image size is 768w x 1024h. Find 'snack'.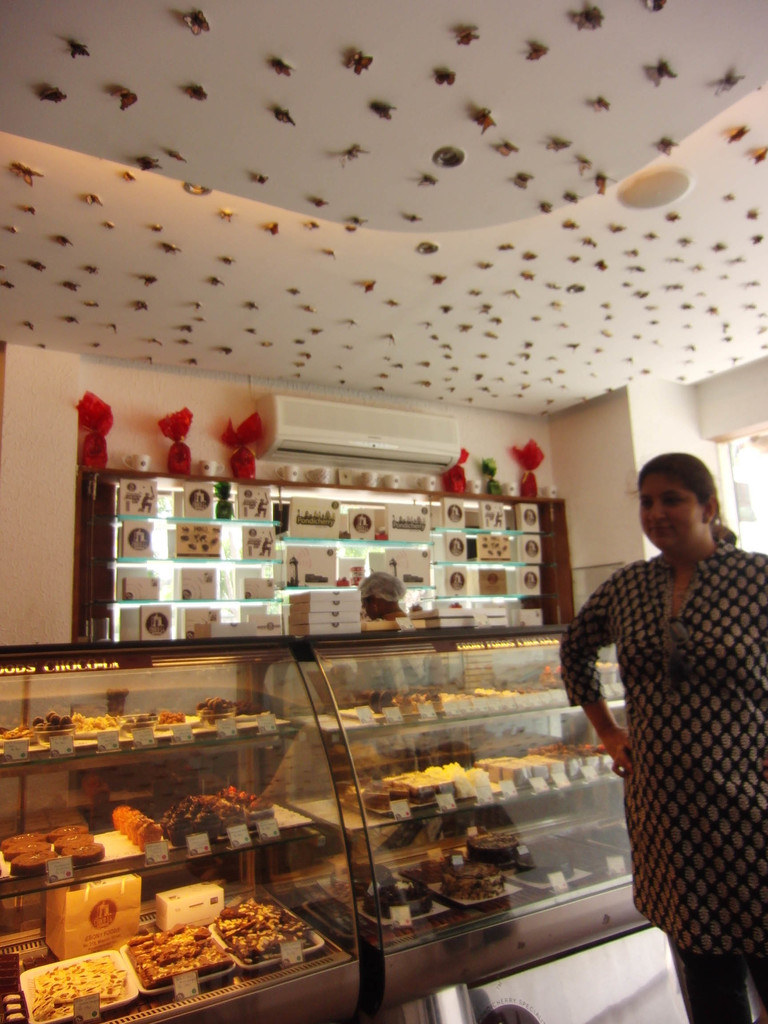
rect(440, 862, 508, 897).
